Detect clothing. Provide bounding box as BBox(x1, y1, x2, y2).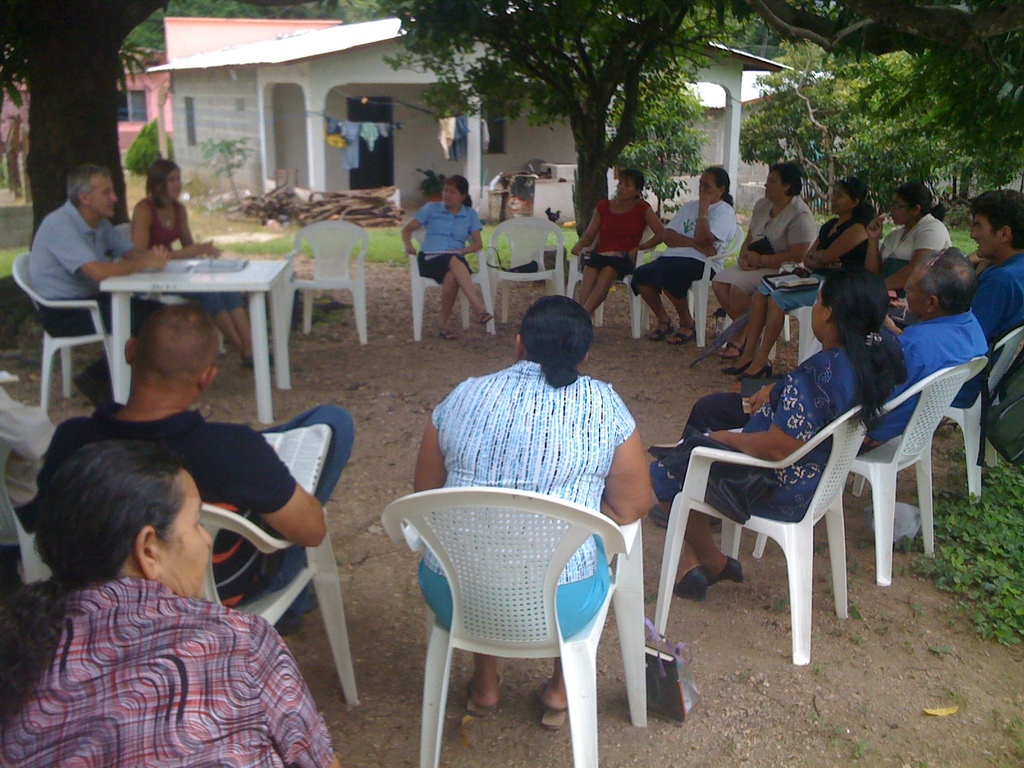
BBox(677, 307, 988, 458).
